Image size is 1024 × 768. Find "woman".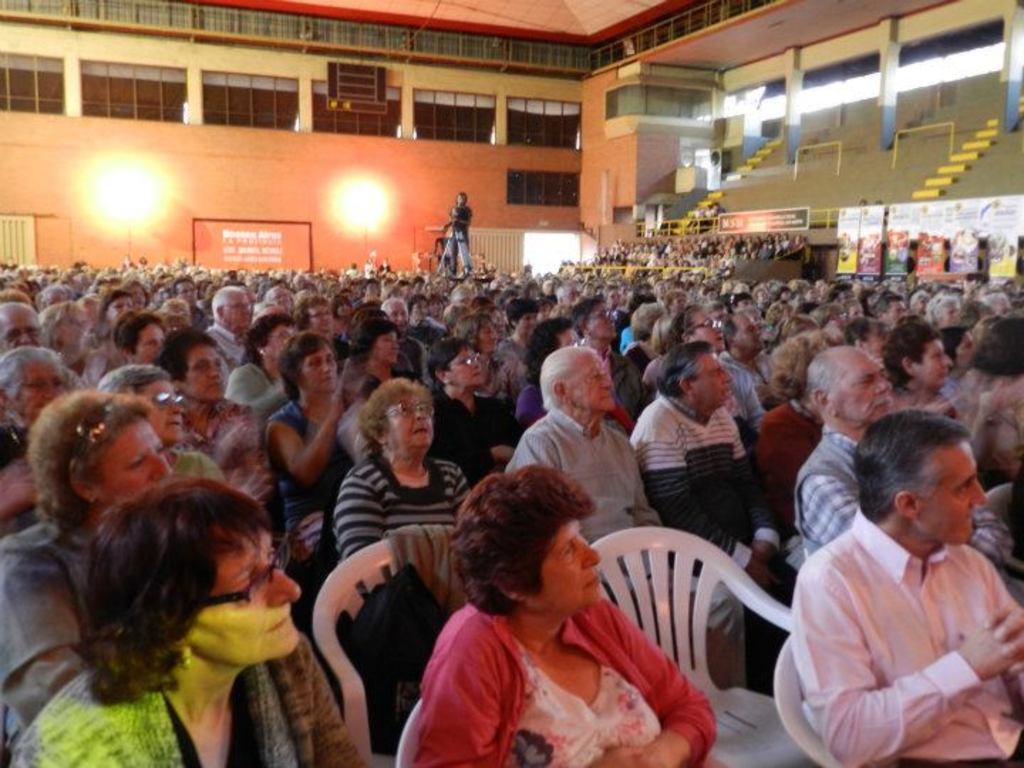
<region>154, 329, 272, 462</region>.
